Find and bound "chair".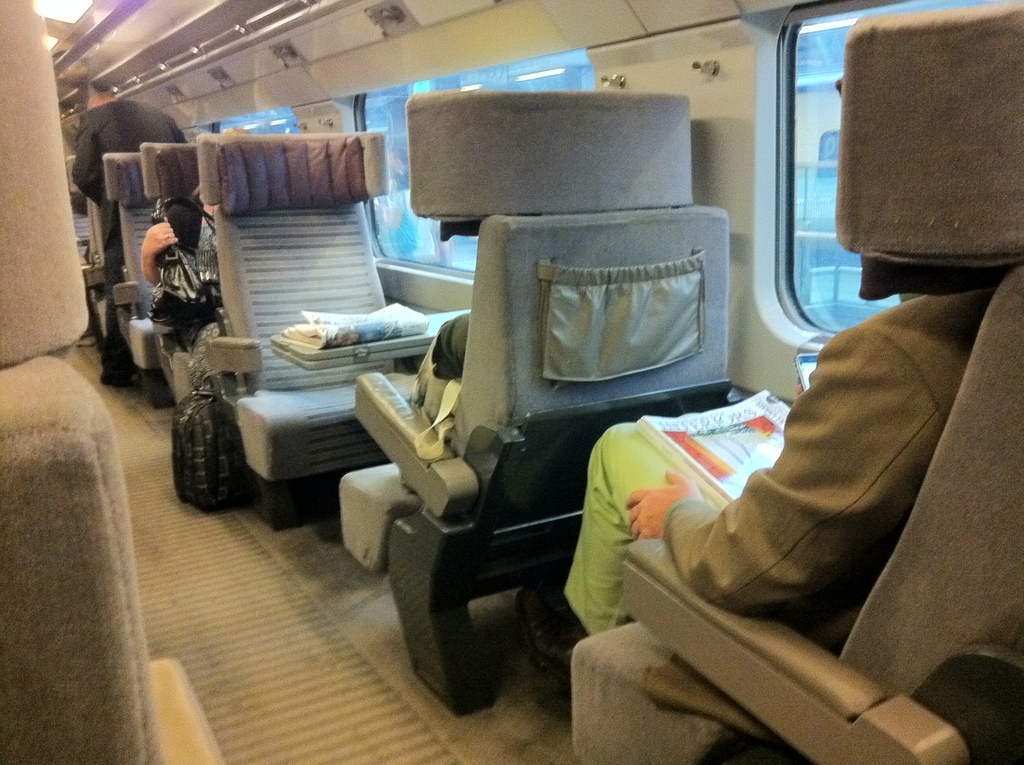
Bound: bbox=(0, 0, 220, 764).
